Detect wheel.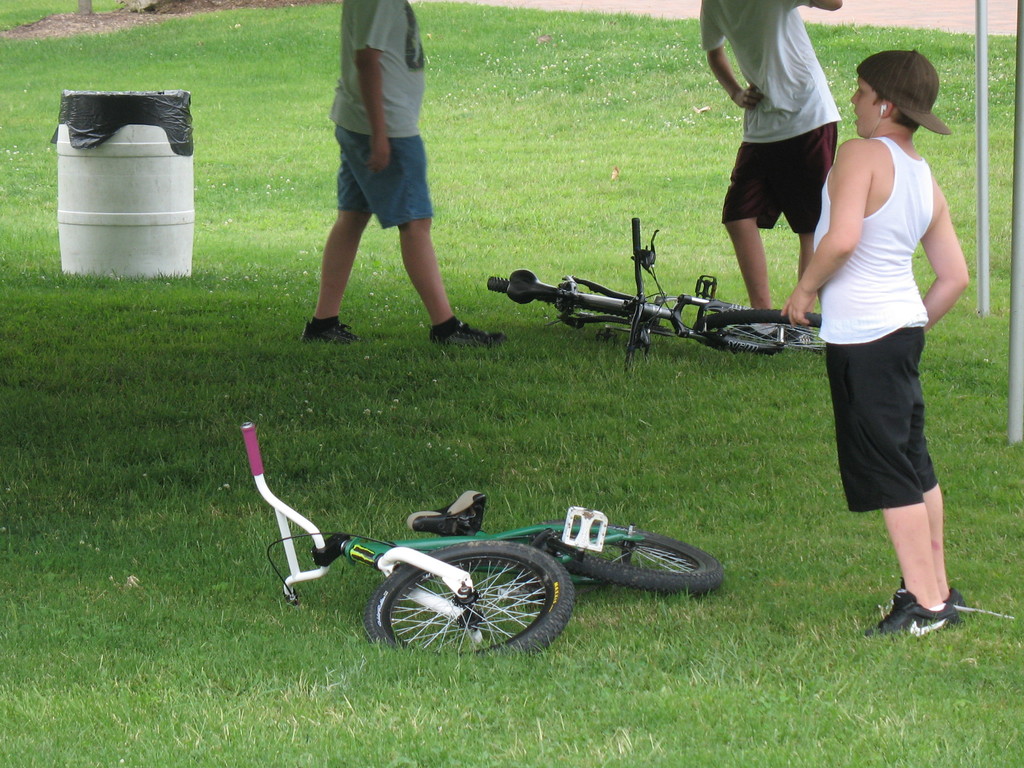
Detected at 700,304,831,349.
